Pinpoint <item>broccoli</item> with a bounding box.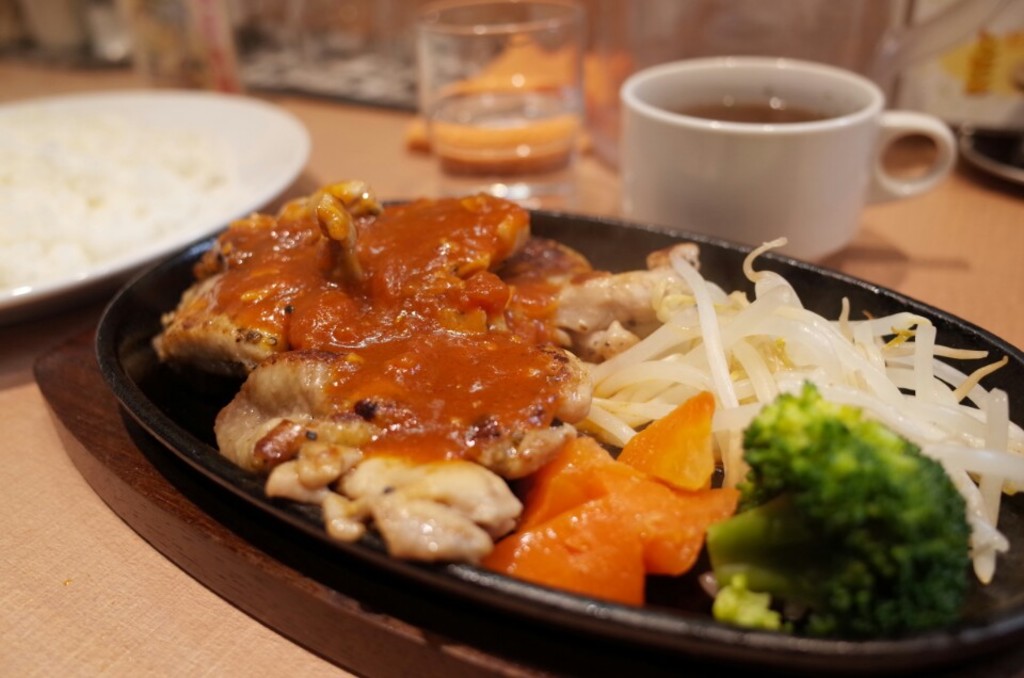
box(705, 377, 985, 643).
